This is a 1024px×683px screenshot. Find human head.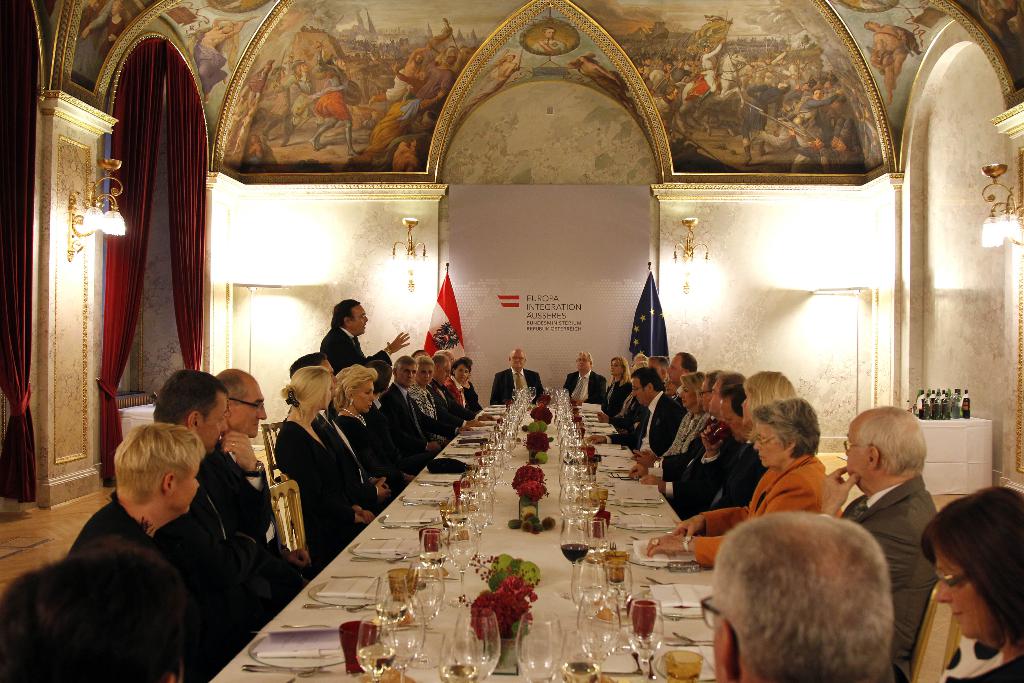
Bounding box: detection(709, 368, 746, 415).
